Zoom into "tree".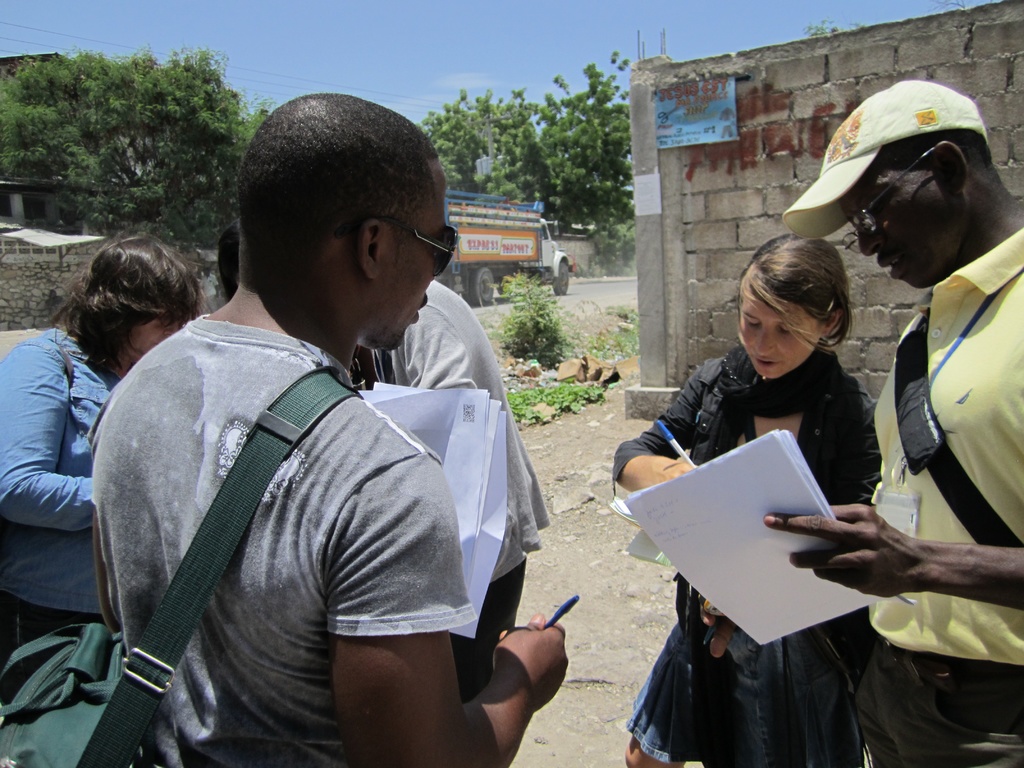
Zoom target: (415,81,514,201).
